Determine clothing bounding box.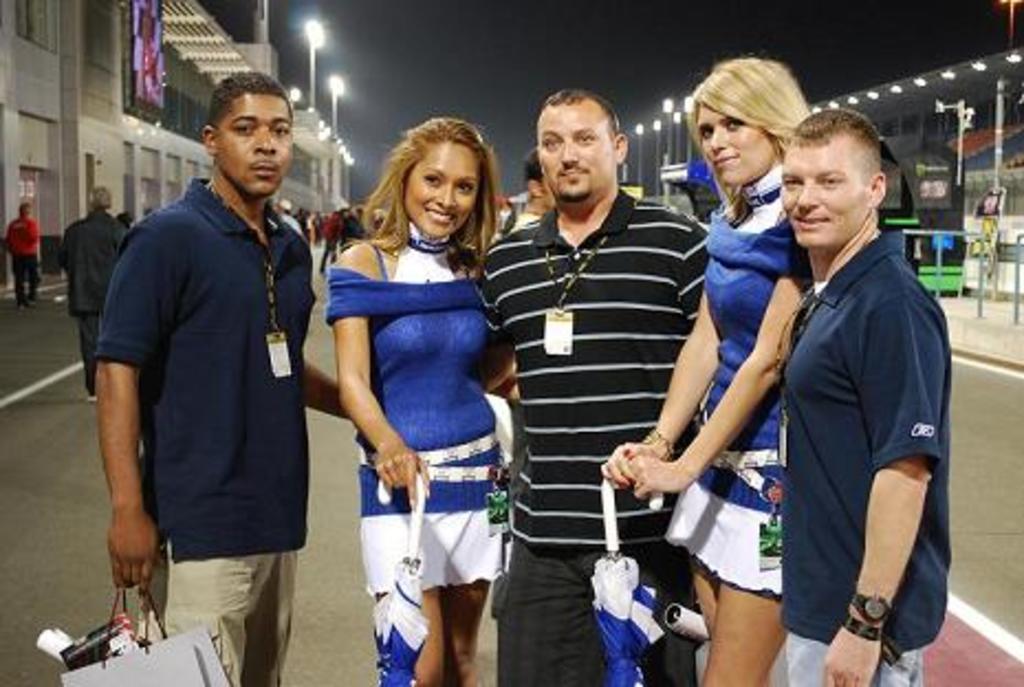
Determined: [left=84, top=110, right=319, bottom=639].
